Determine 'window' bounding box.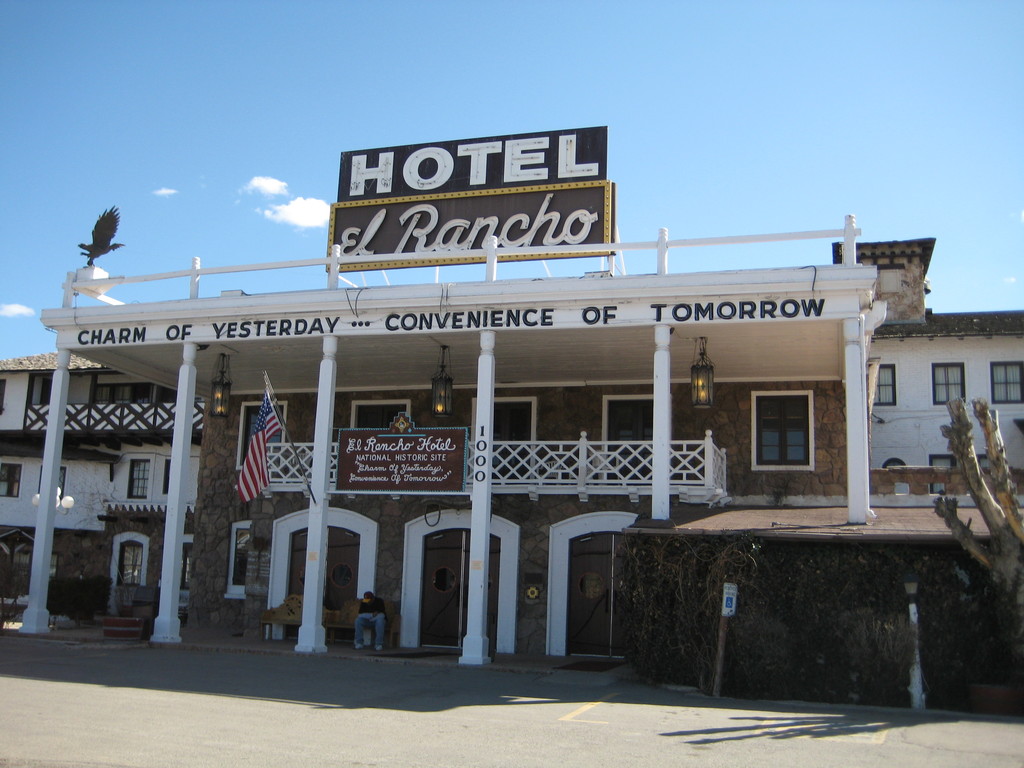
Determined: (608, 400, 655, 479).
